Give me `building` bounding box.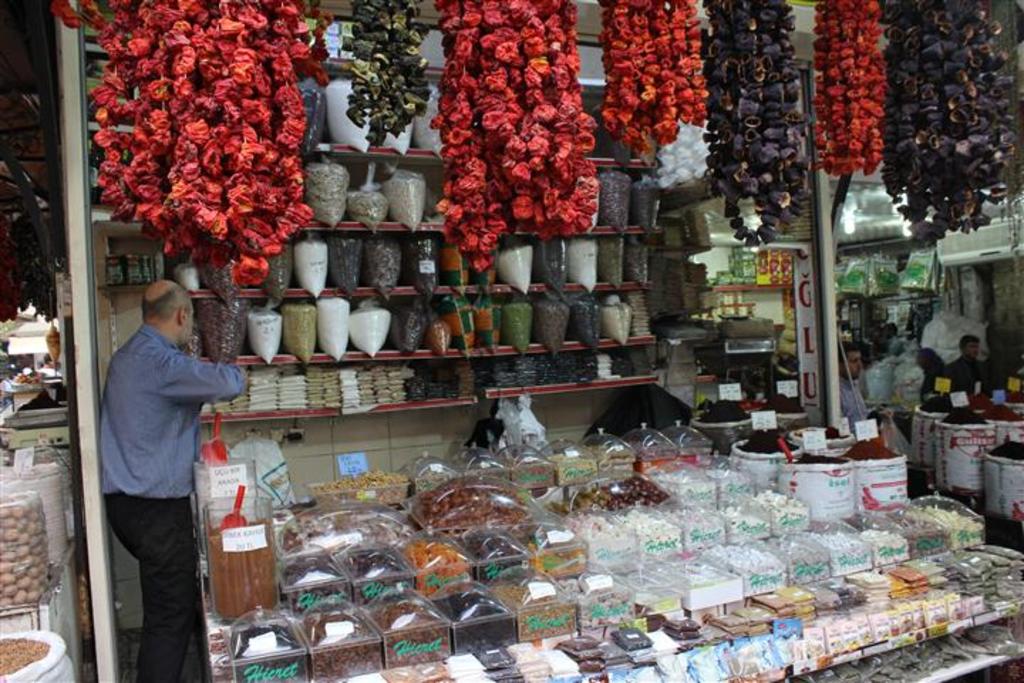
0/3/1023/680.
